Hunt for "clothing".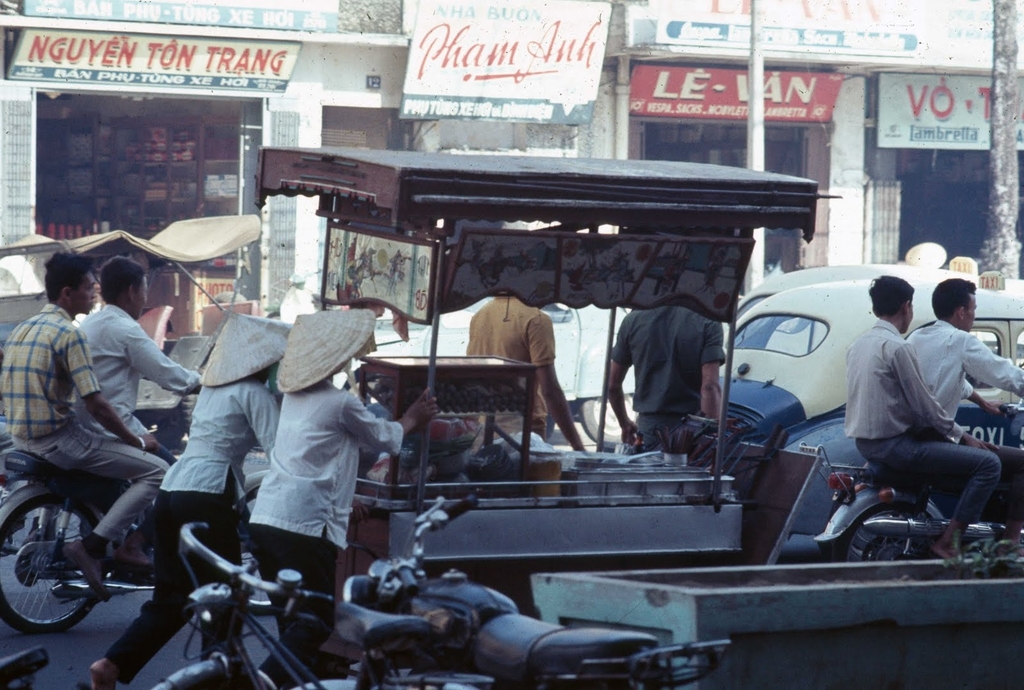
Hunted down at {"x1": 844, "y1": 318, "x2": 1000, "y2": 523}.
